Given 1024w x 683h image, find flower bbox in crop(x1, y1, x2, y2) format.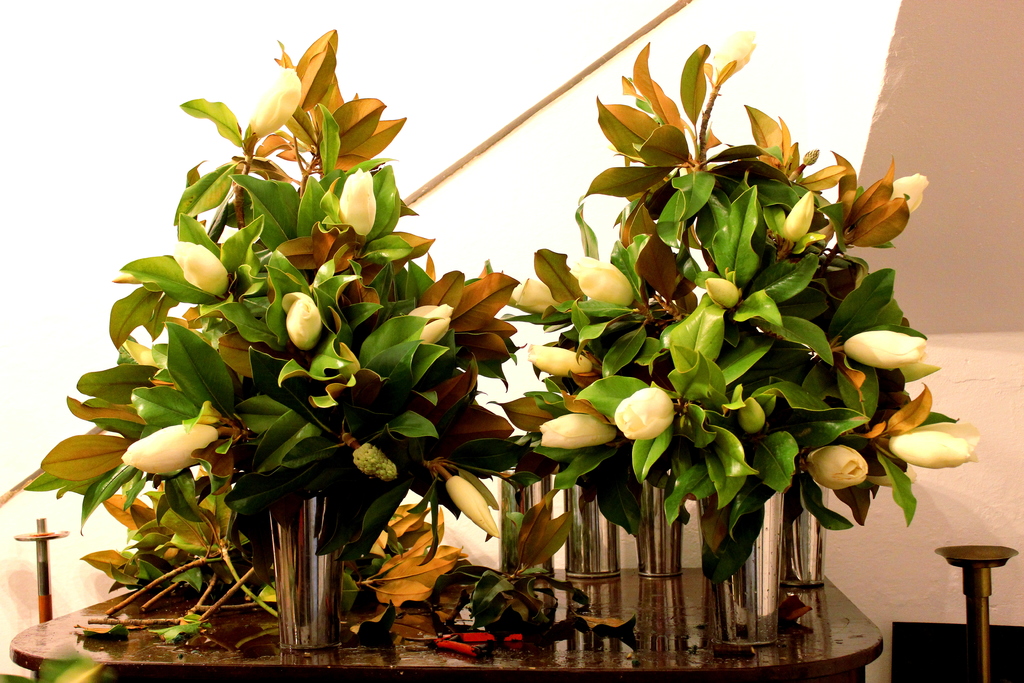
crop(842, 324, 925, 372).
